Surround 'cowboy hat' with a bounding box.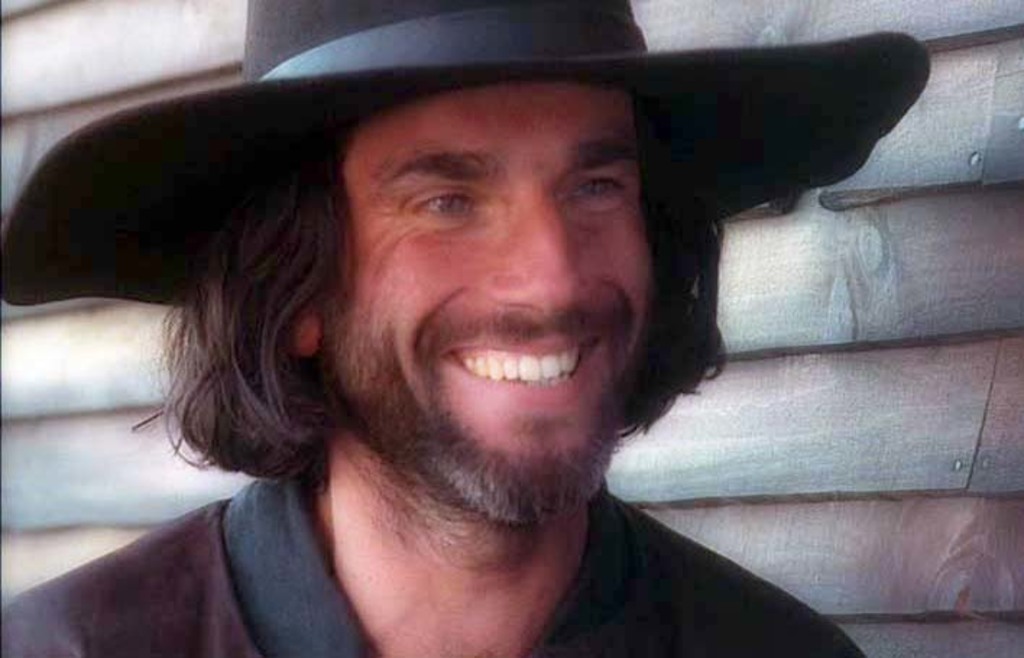
bbox(0, 0, 924, 292).
